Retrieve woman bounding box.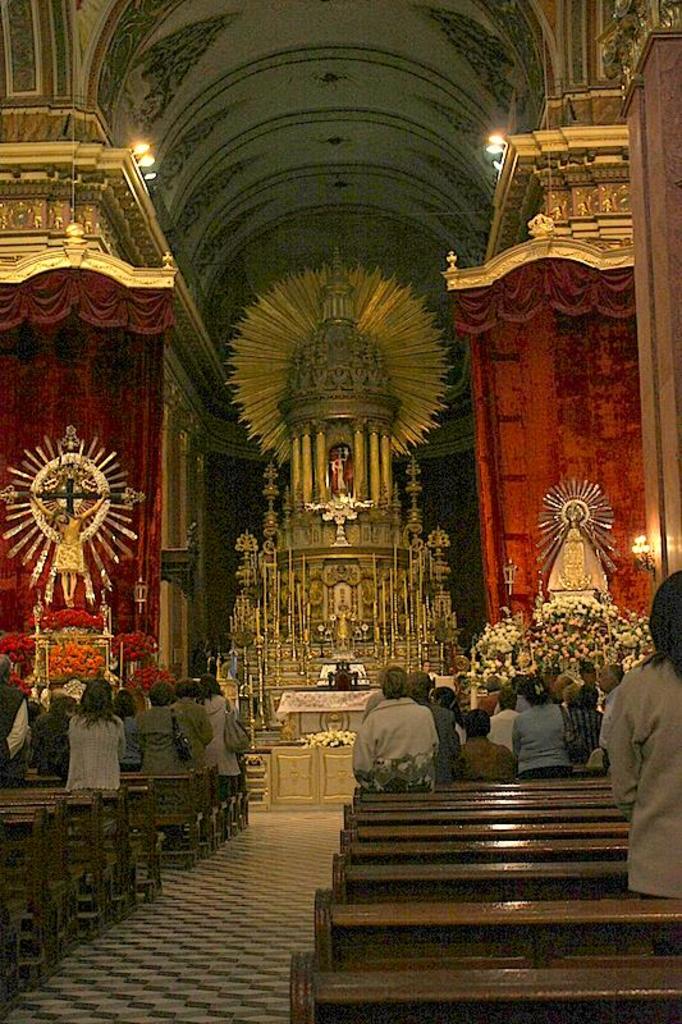
Bounding box: [left=198, top=678, right=251, bottom=797].
